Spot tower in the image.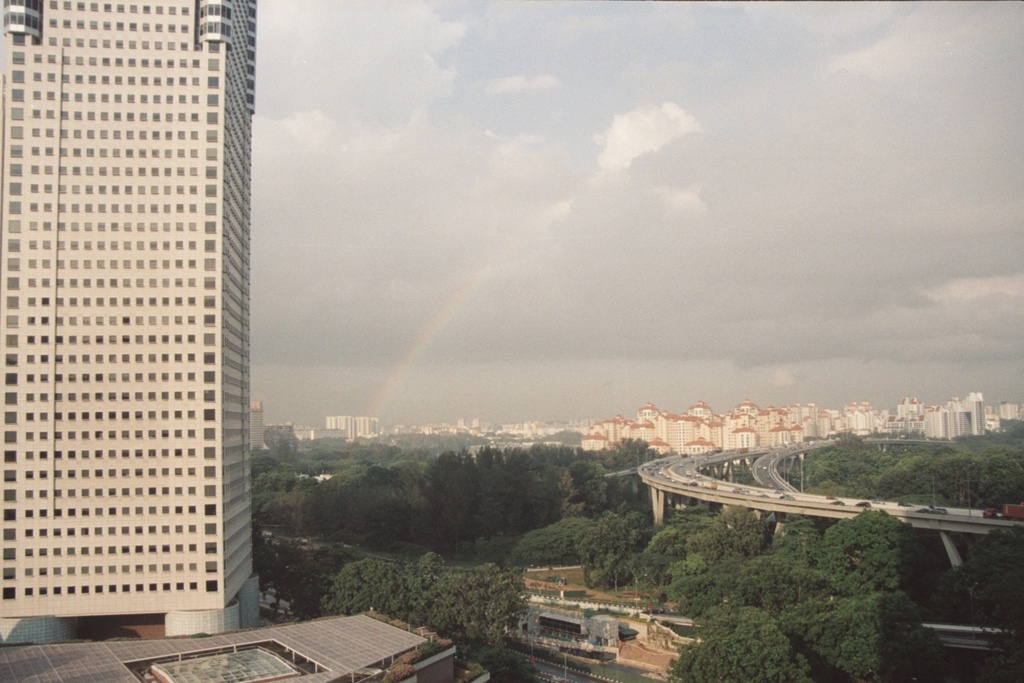
tower found at [821,399,923,453].
